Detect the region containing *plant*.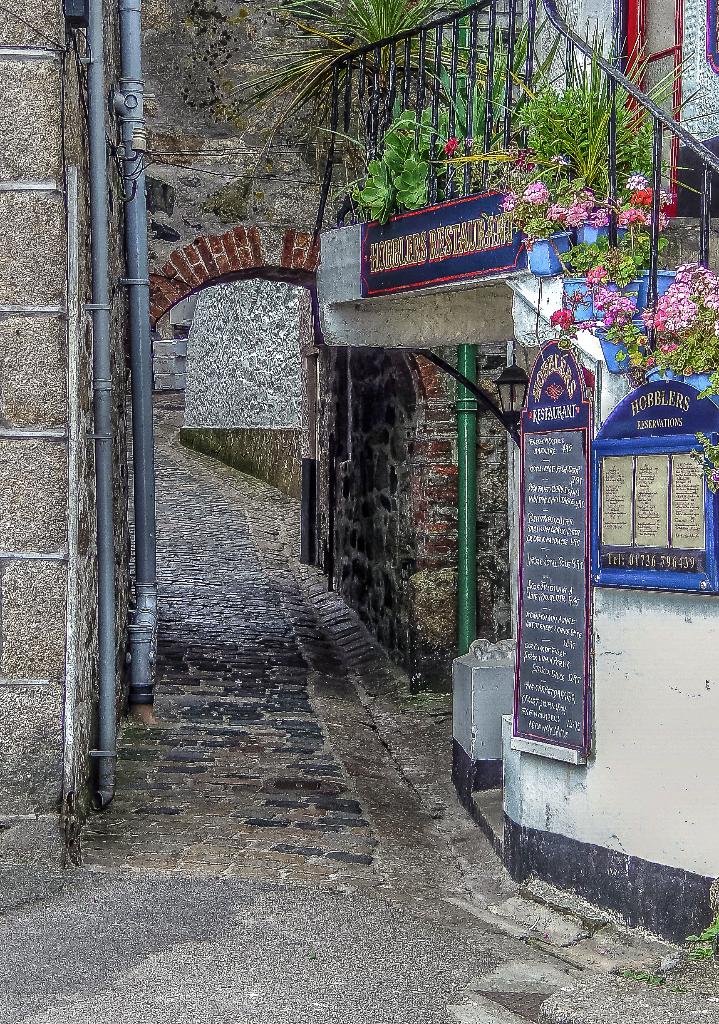
683/913/718/977.
